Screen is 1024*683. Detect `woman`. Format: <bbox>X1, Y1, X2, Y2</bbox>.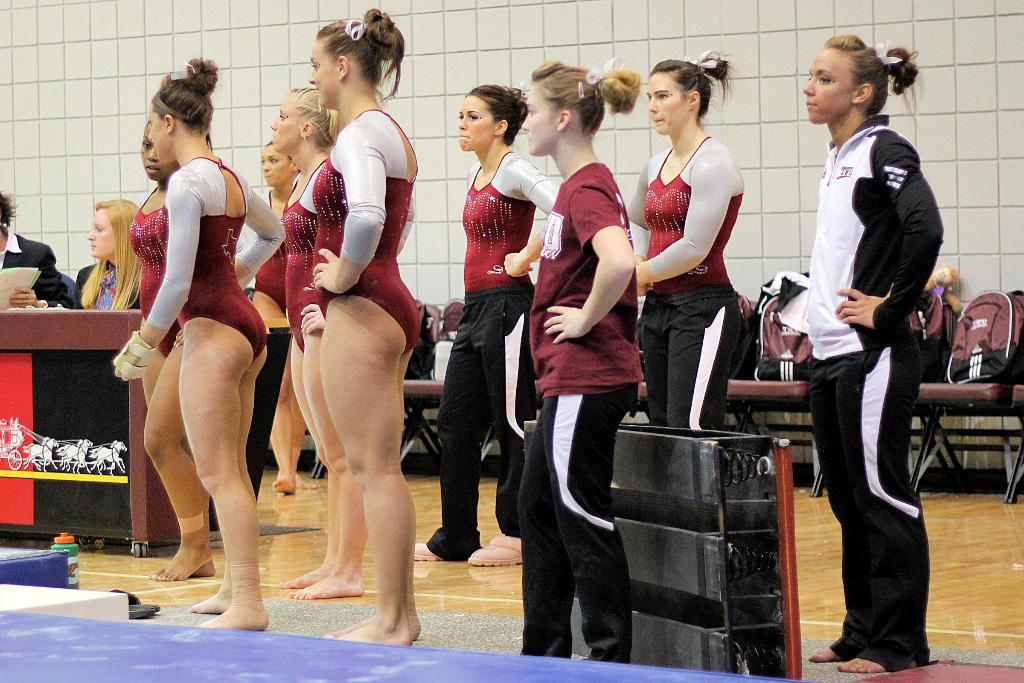
<bbox>69, 202, 145, 312</bbox>.
